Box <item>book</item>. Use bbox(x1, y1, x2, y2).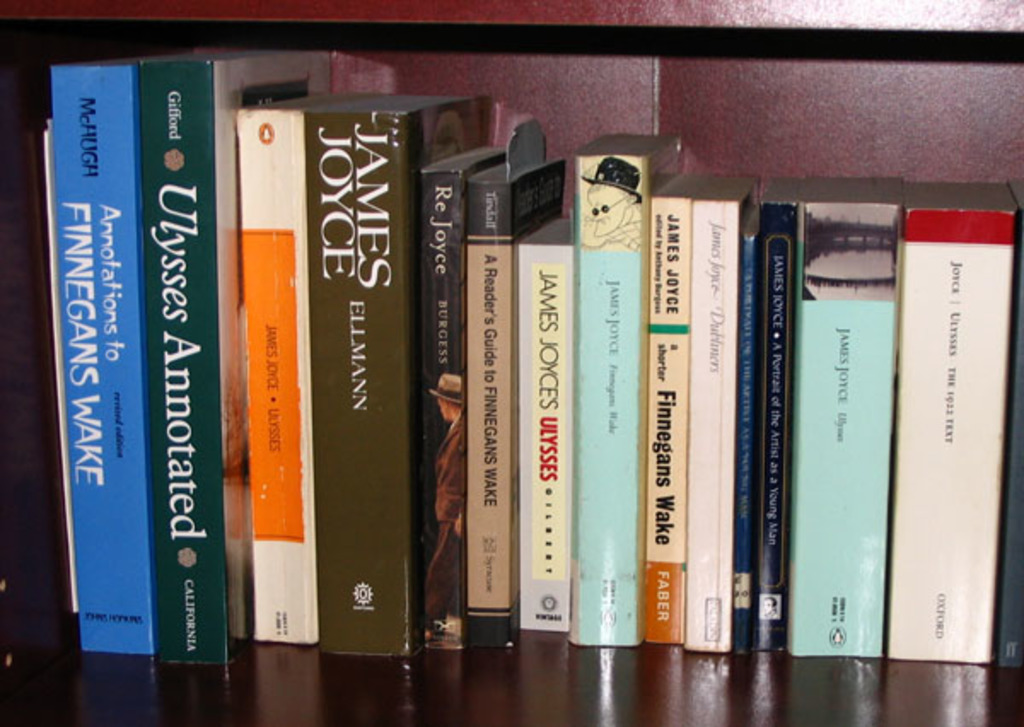
bbox(756, 169, 804, 657).
